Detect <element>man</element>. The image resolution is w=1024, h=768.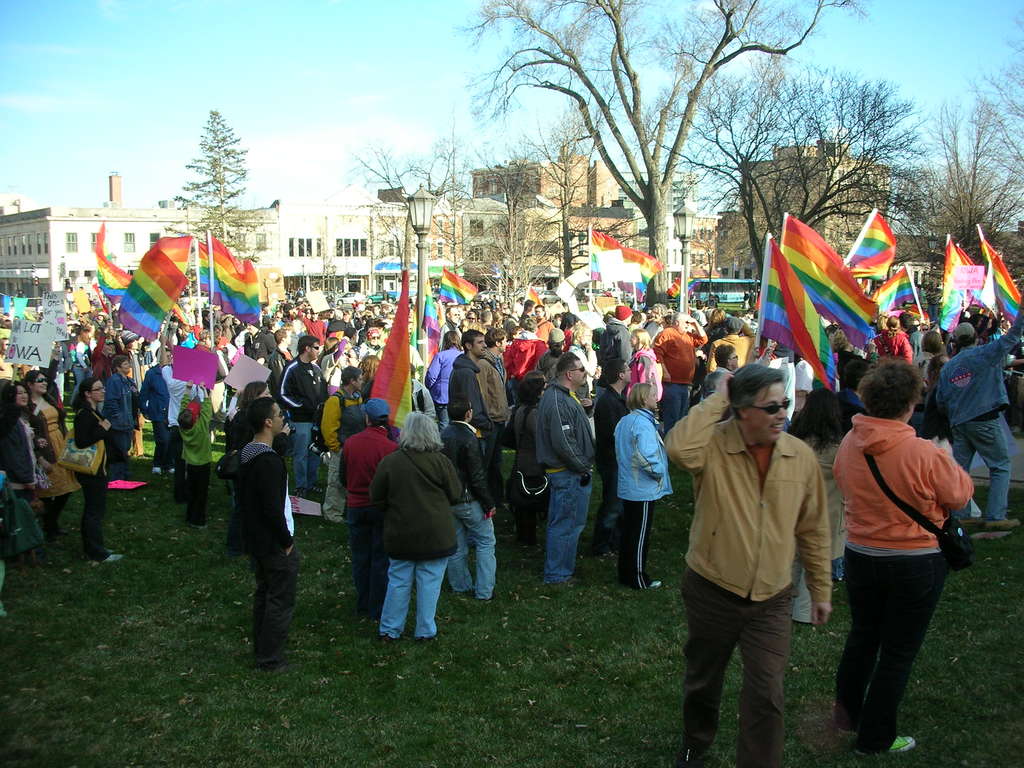
l=339, t=403, r=399, b=614.
